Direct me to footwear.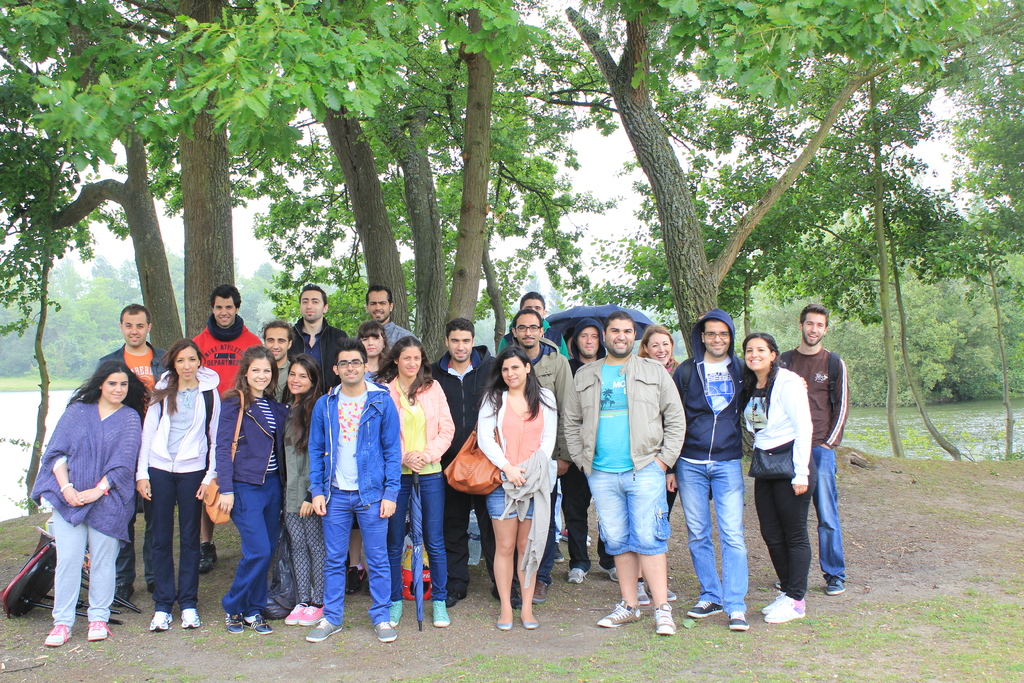
Direction: detection(45, 623, 74, 646).
